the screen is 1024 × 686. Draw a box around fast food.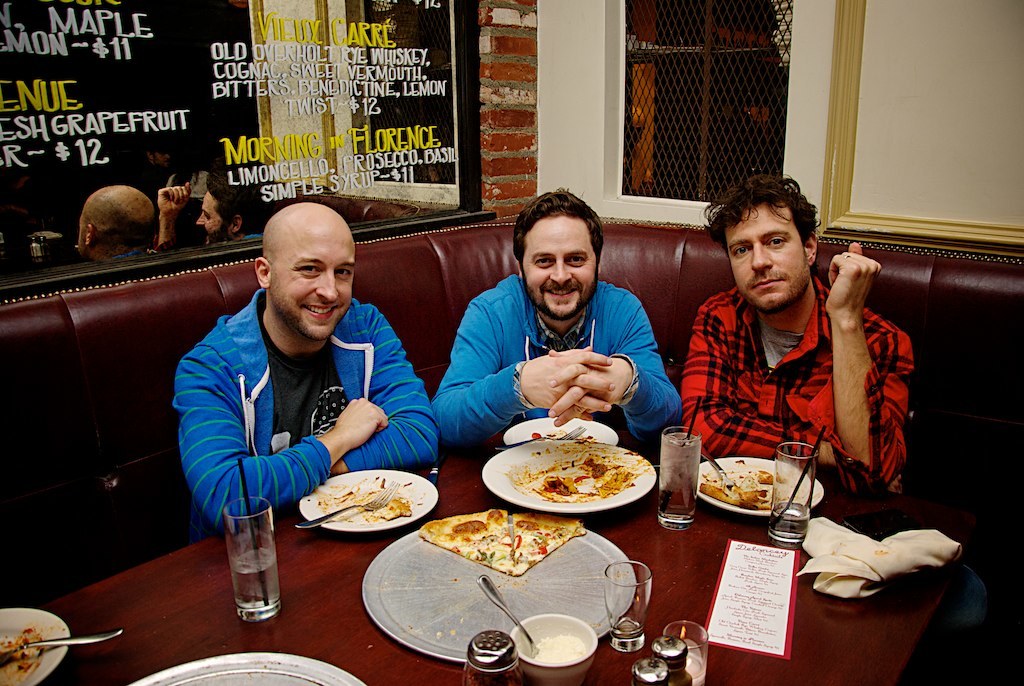
box(703, 455, 791, 515).
